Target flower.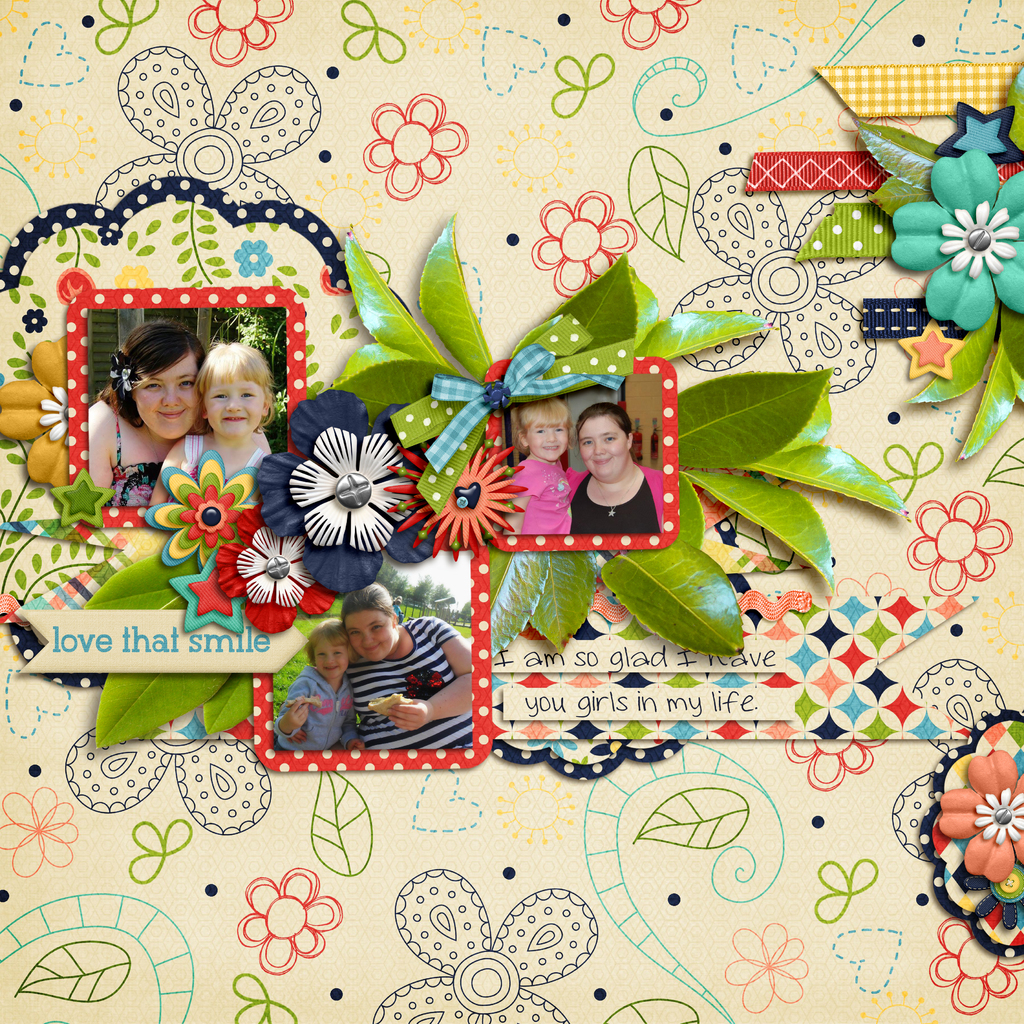
Target region: [388,442,526,557].
